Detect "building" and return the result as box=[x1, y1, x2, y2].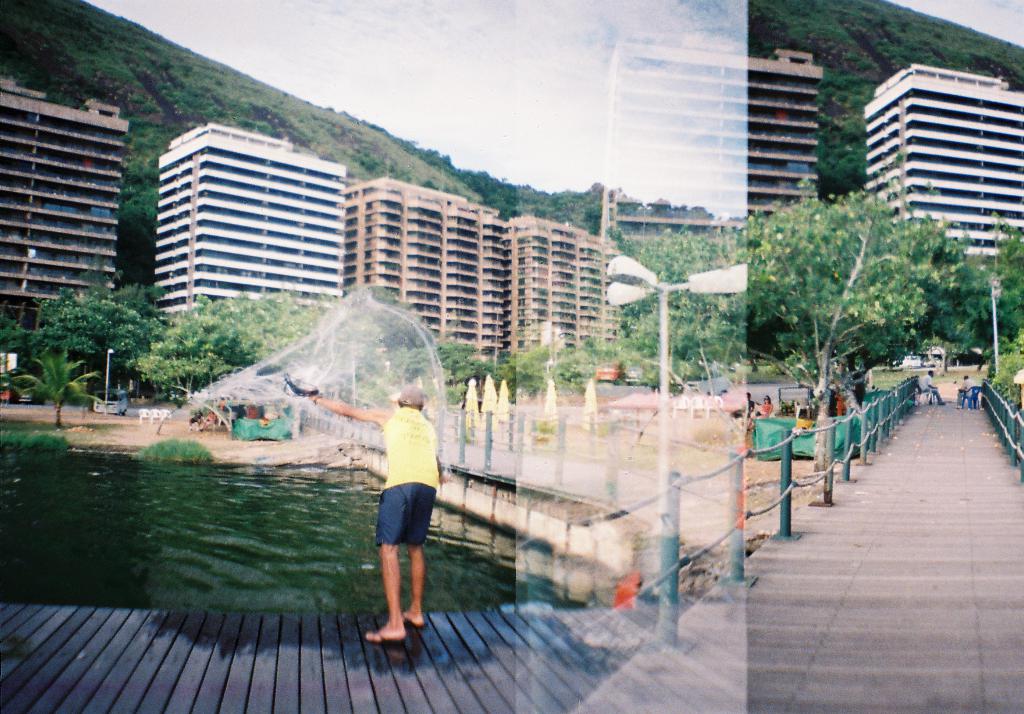
box=[864, 61, 1023, 255].
